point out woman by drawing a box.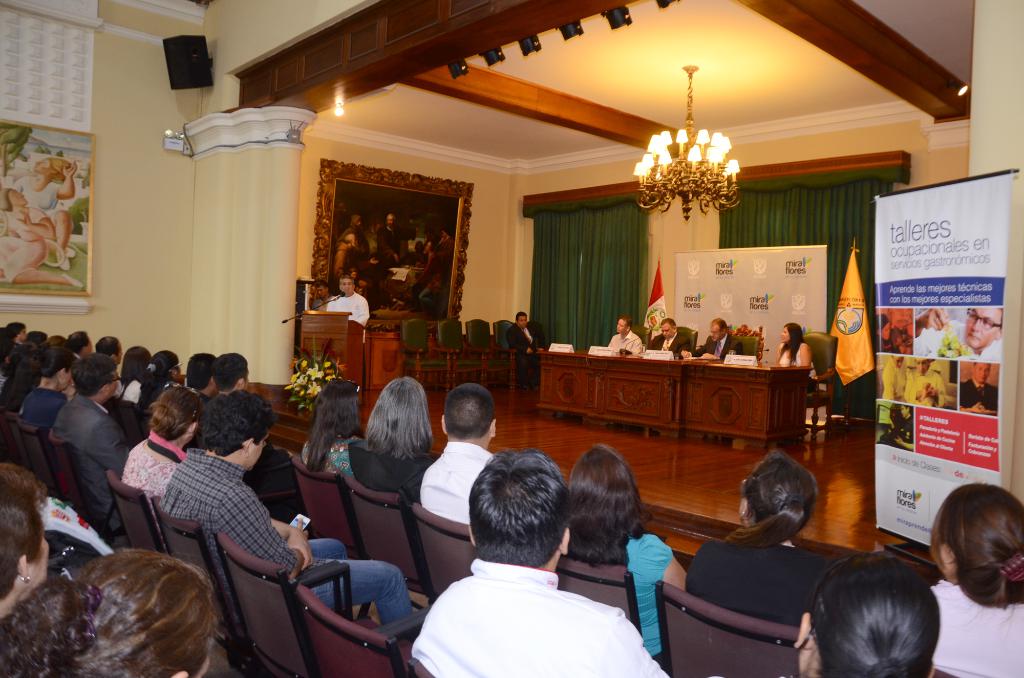
122, 384, 206, 549.
